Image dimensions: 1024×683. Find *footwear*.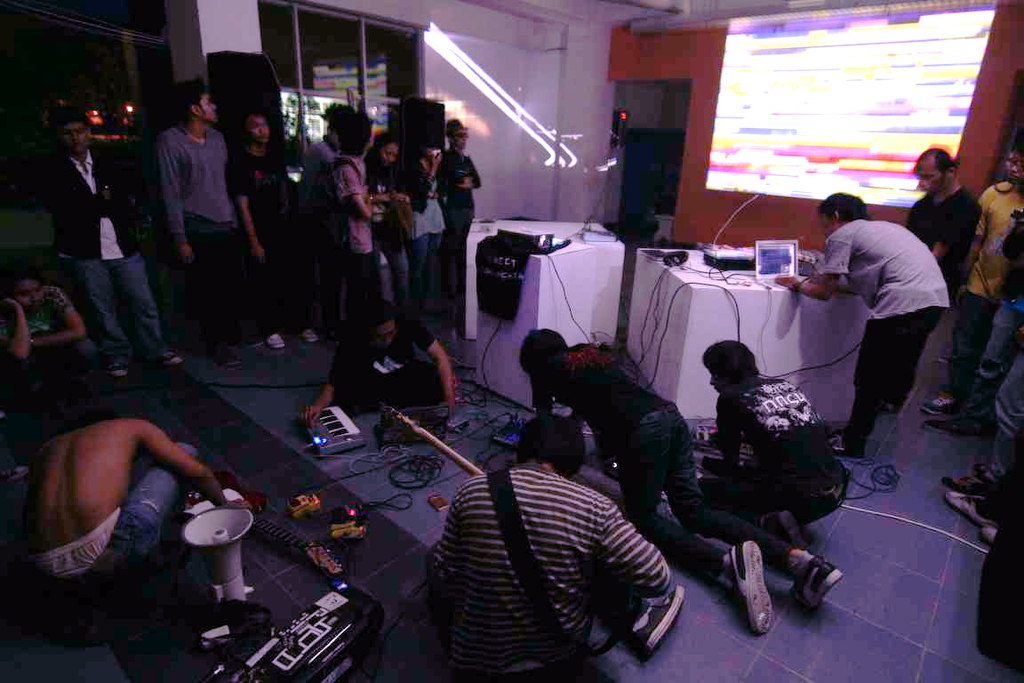
l=788, t=550, r=846, b=610.
